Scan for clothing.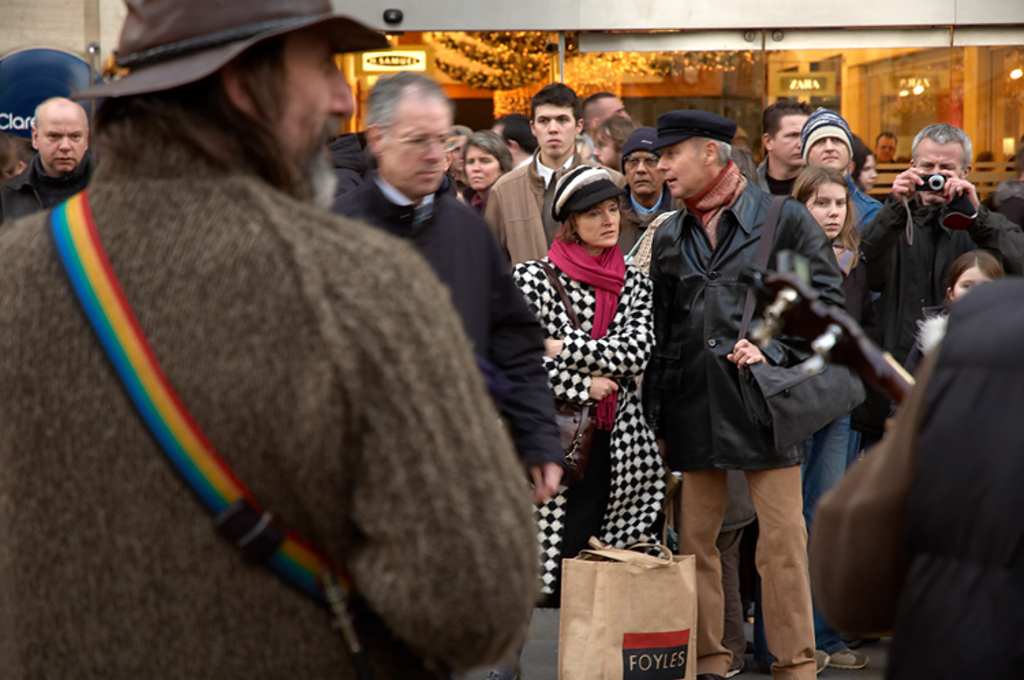
Scan result: 848/179/886/243.
